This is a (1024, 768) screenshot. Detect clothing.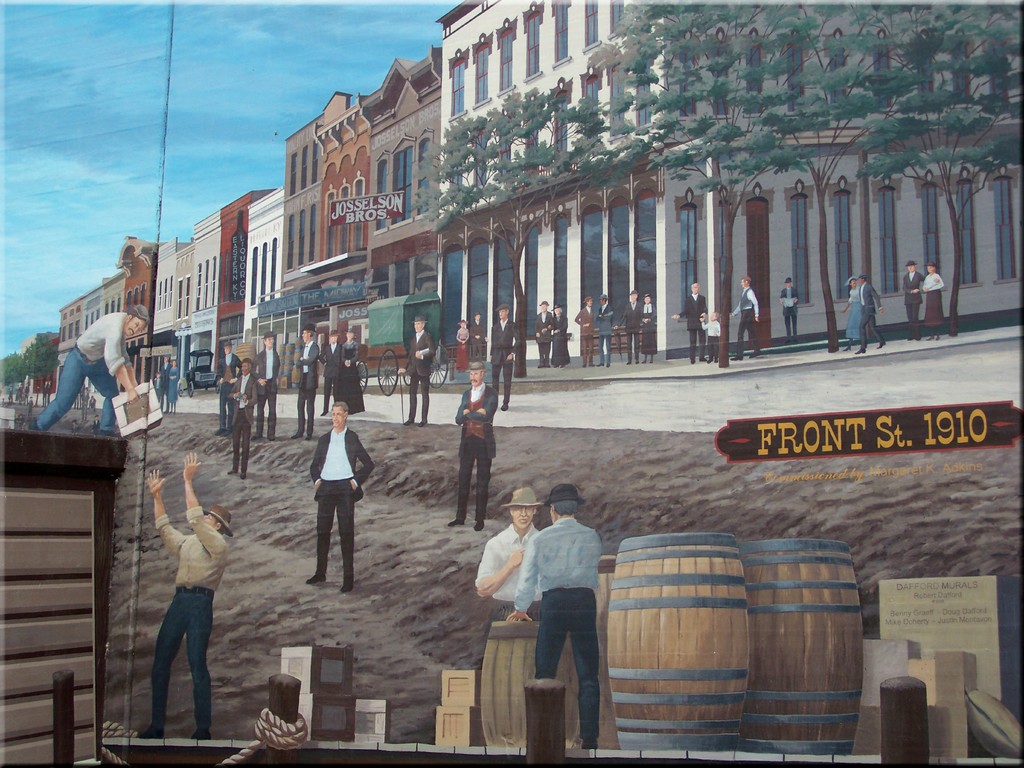
BBox(556, 313, 577, 366).
